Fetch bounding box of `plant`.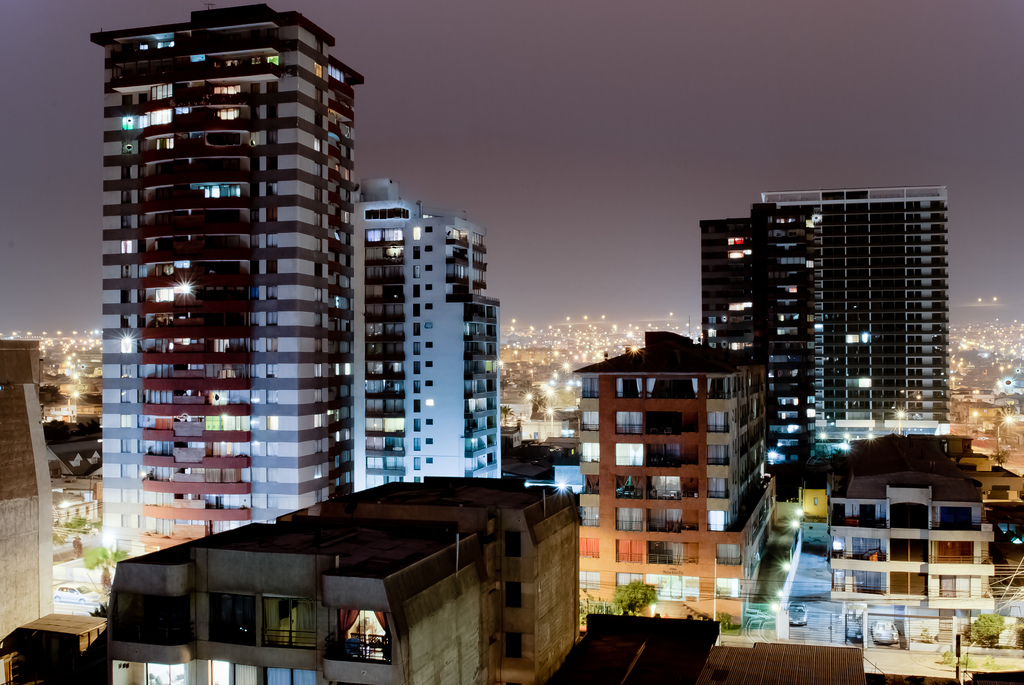
Bbox: l=579, t=586, r=616, b=629.
